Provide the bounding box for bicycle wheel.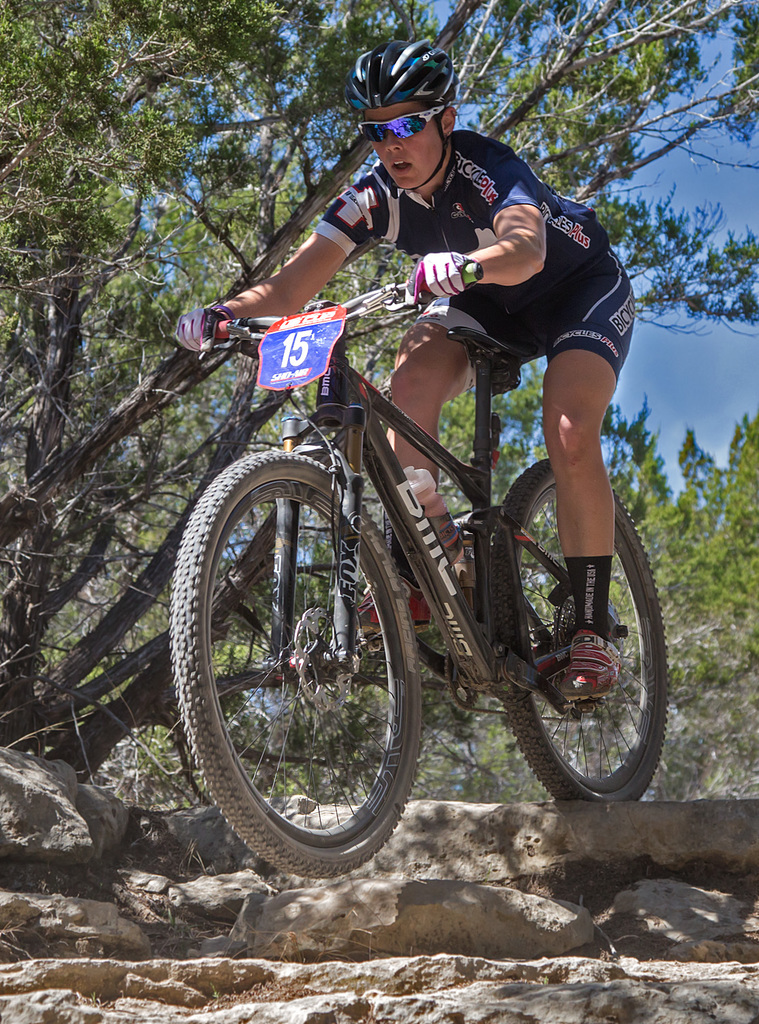
{"left": 165, "top": 441, "right": 428, "bottom": 879}.
